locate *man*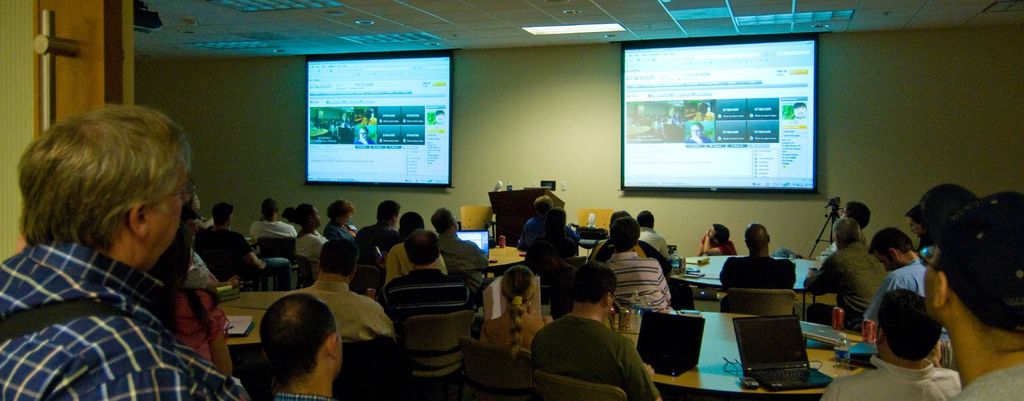
(left=432, top=203, right=496, bottom=272)
